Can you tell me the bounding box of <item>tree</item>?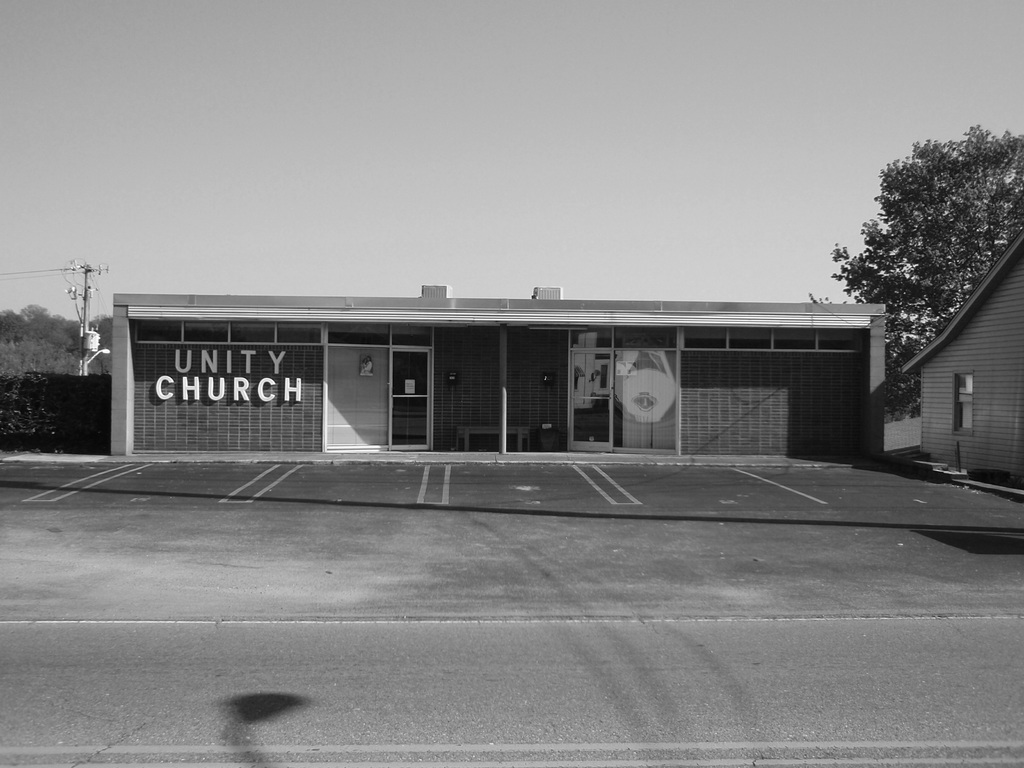
[810, 122, 1023, 415].
